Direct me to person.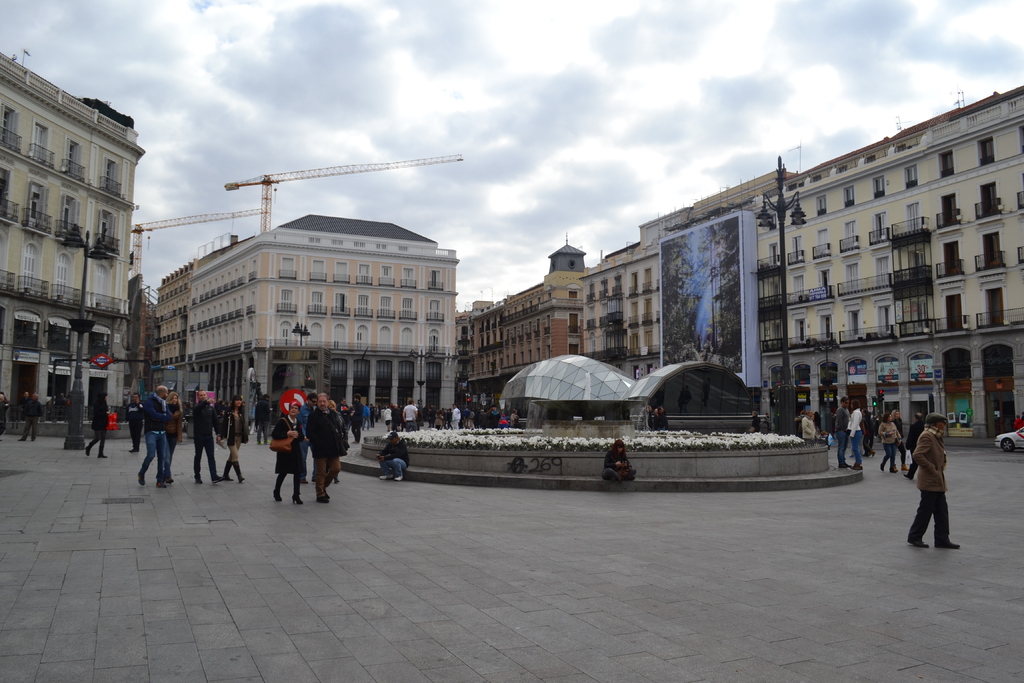
Direction: BBox(812, 415, 817, 424).
